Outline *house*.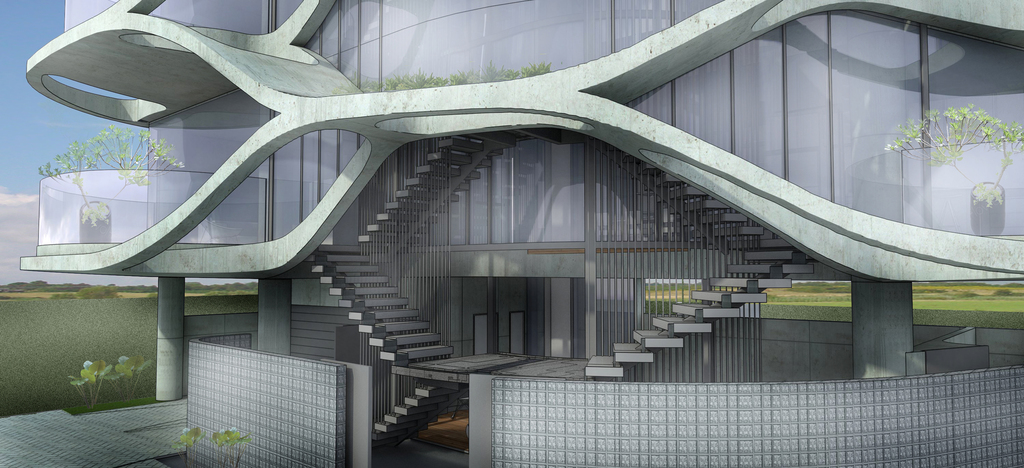
Outline: rect(15, 0, 1023, 467).
